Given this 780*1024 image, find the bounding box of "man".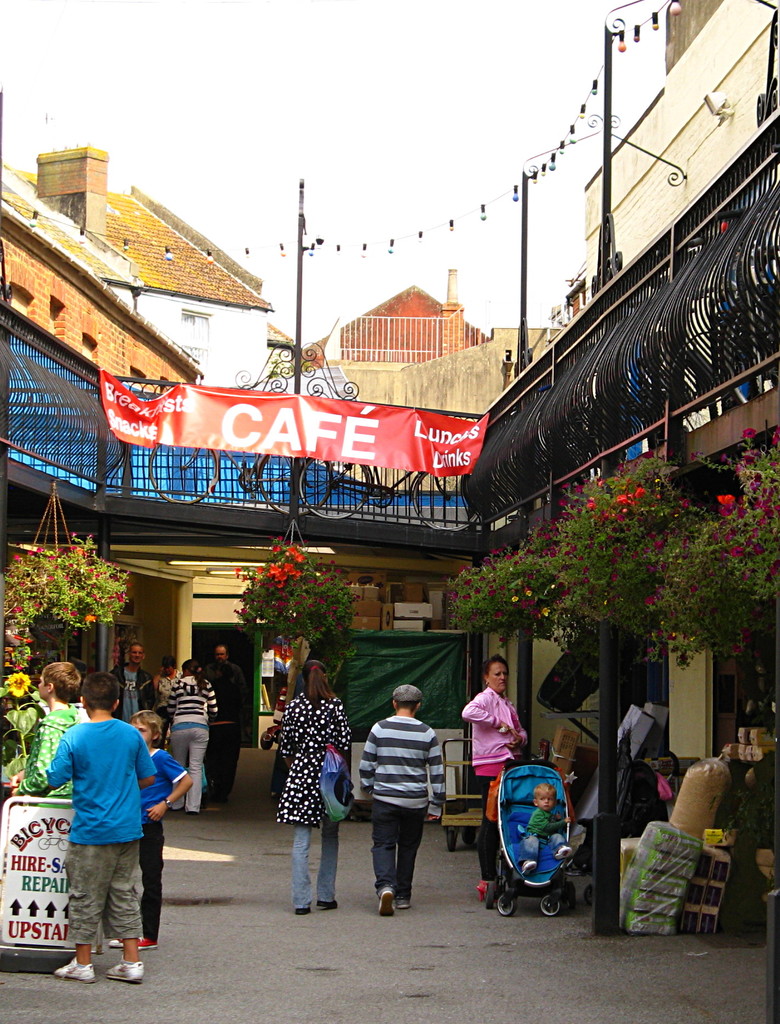
detection(108, 641, 162, 719).
